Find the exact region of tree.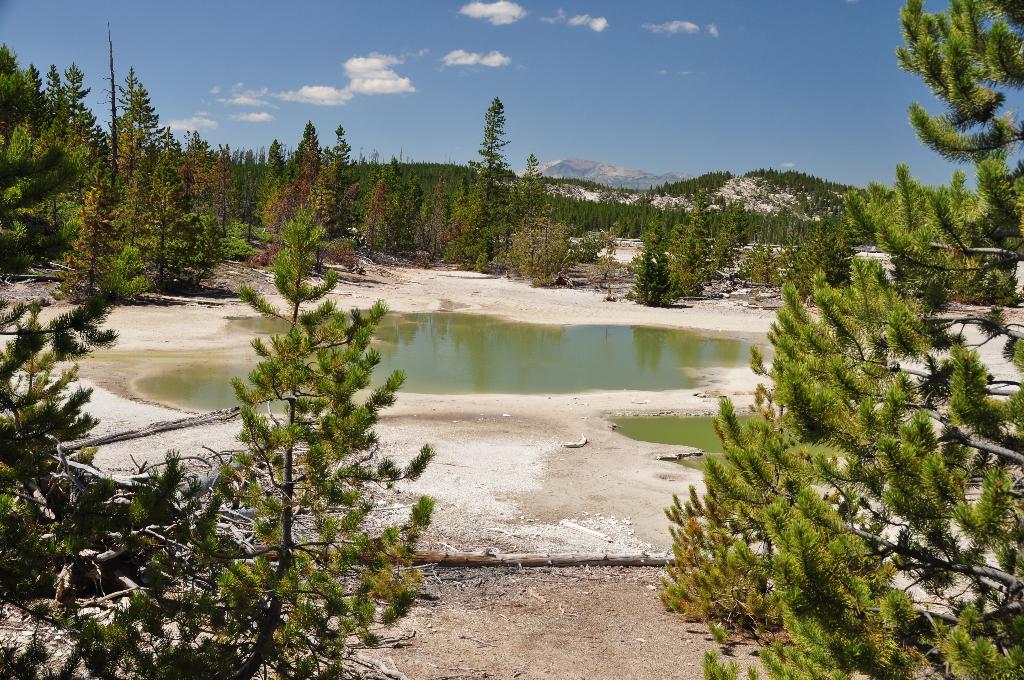
Exact region: (502,202,585,288).
